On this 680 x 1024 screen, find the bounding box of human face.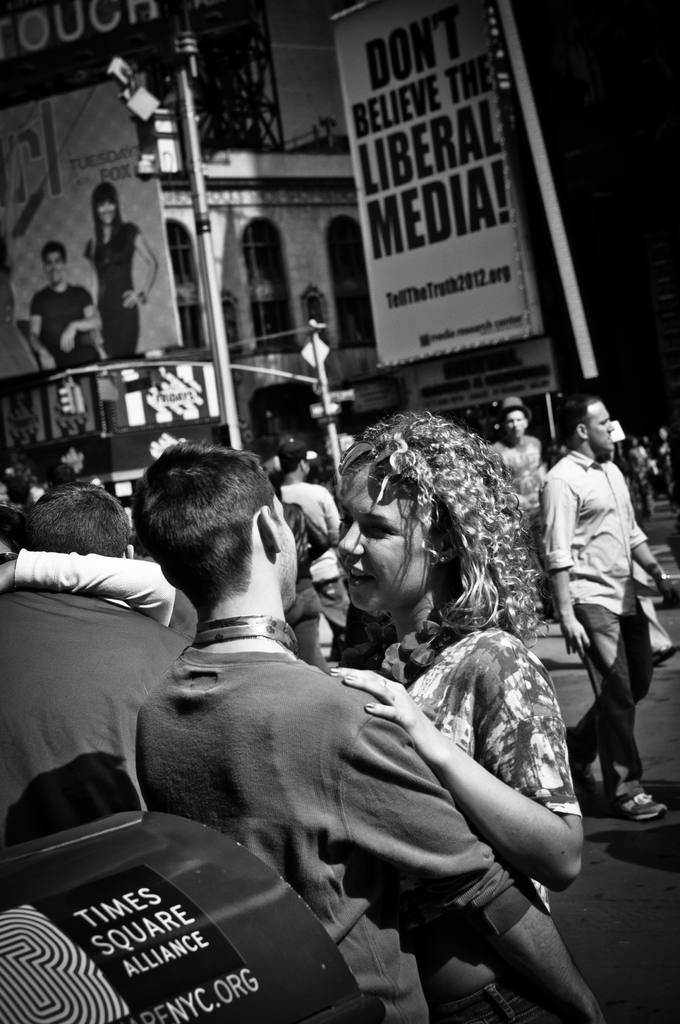
Bounding box: bbox(339, 460, 430, 614).
